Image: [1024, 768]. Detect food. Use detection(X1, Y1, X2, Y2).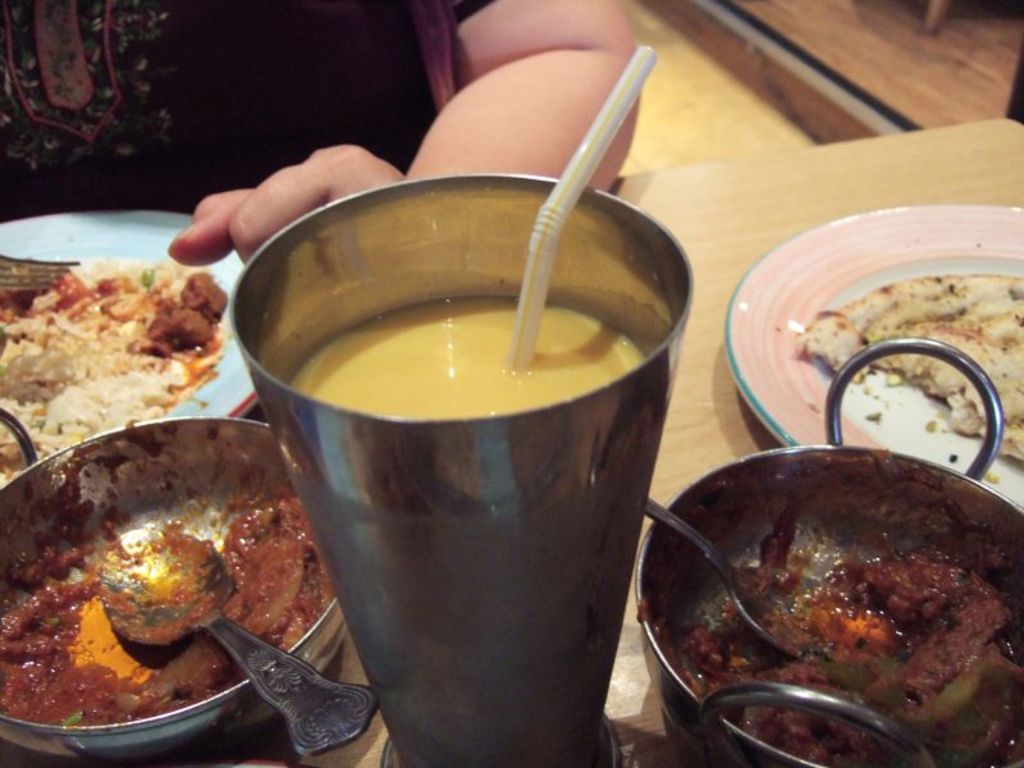
detection(797, 273, 1023, 461).
